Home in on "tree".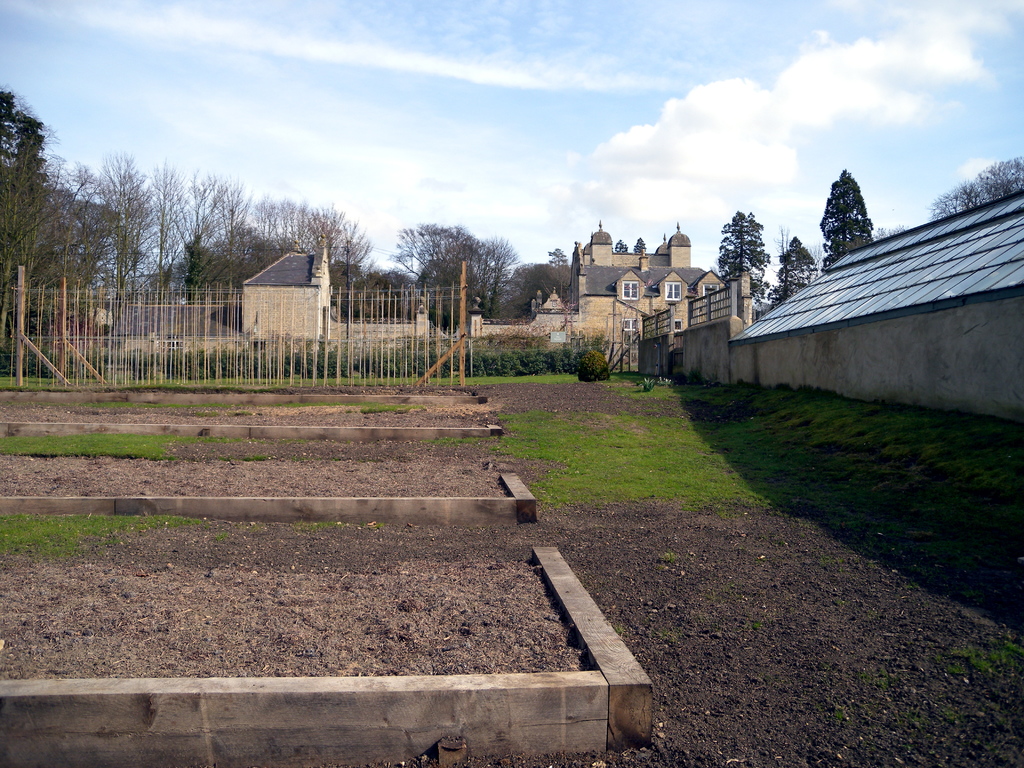
Homed in at 822 161 903 255.
